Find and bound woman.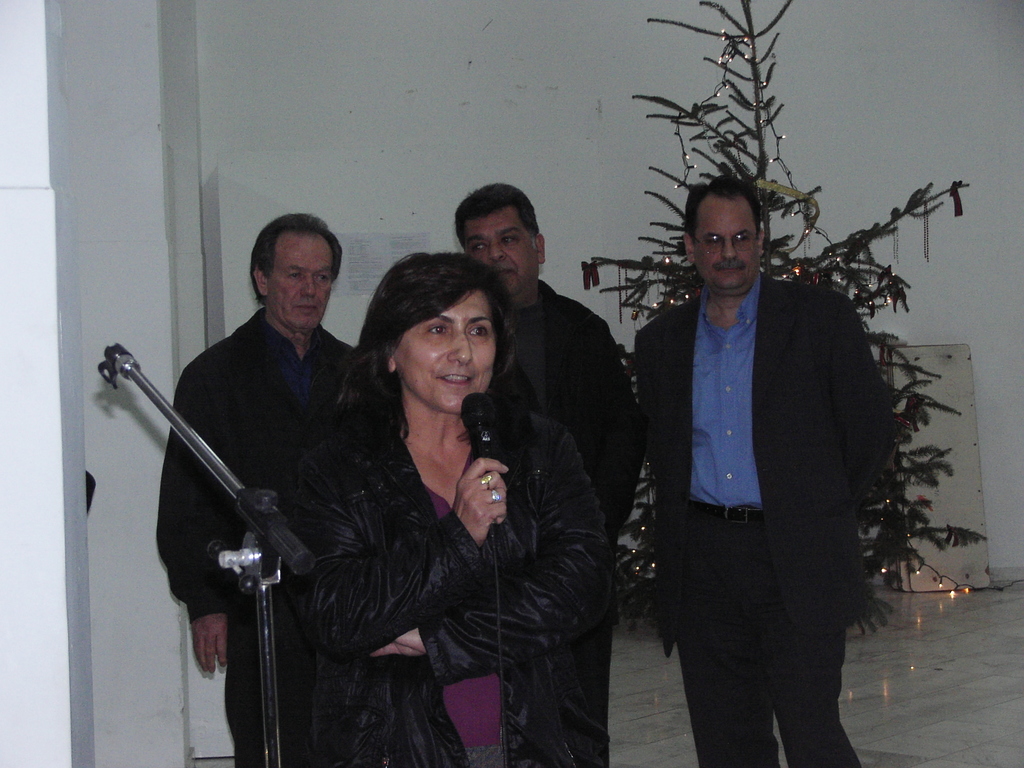
Bound: x1=271 y1=232 x2=563 y2=767.
